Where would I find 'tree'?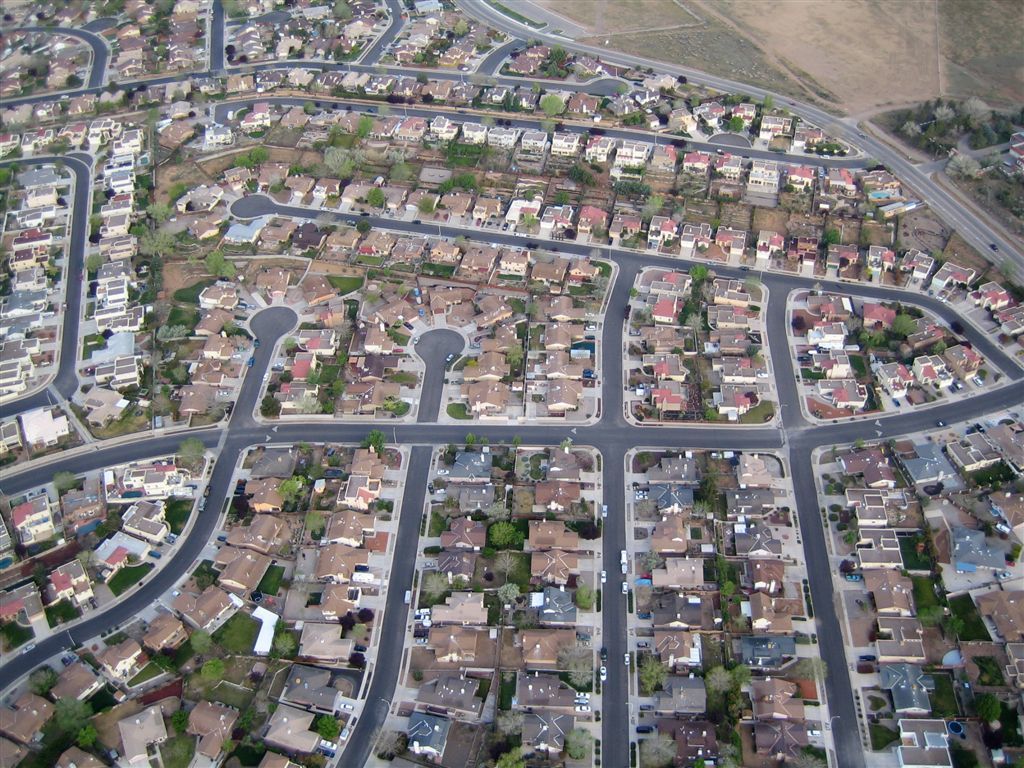
At box(496, 751, 526, 767).
